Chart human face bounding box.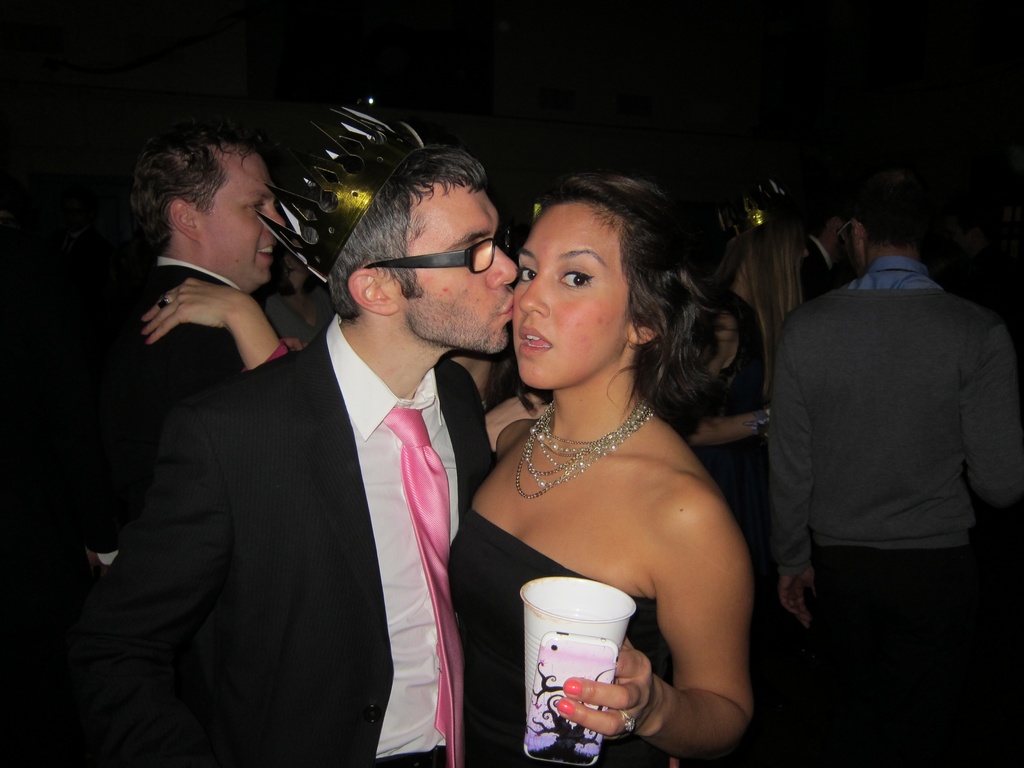
Charted: bbox=(198, 148, 286, 284).
